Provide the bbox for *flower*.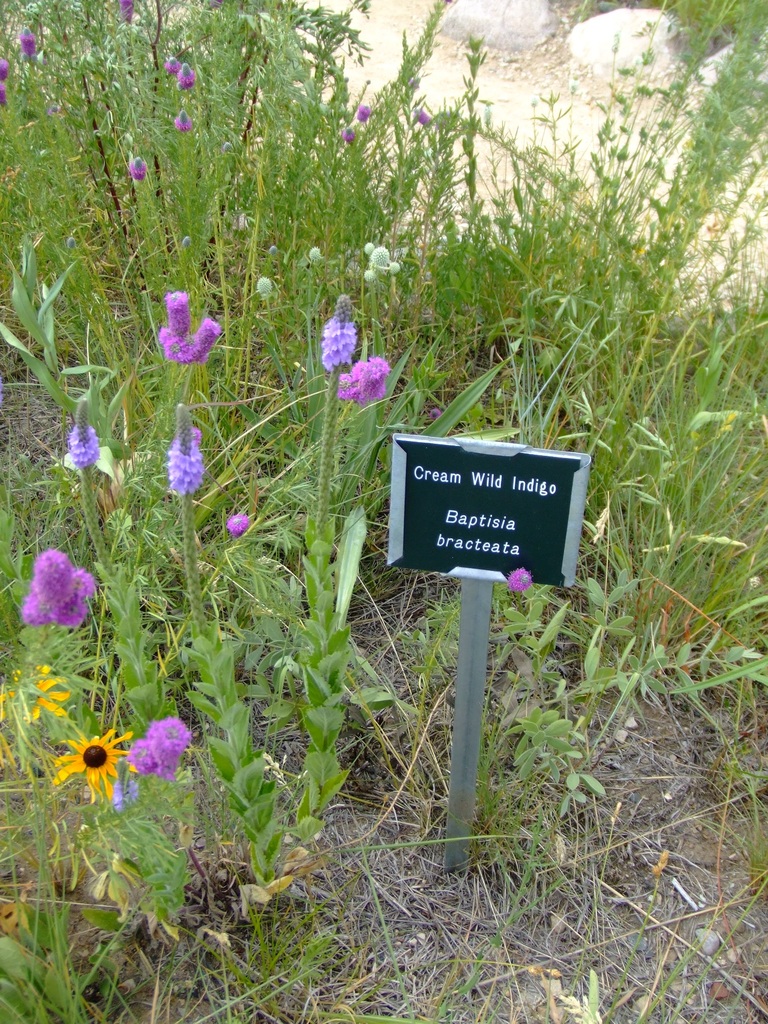
bbox=(228, 511, 249, 536).
